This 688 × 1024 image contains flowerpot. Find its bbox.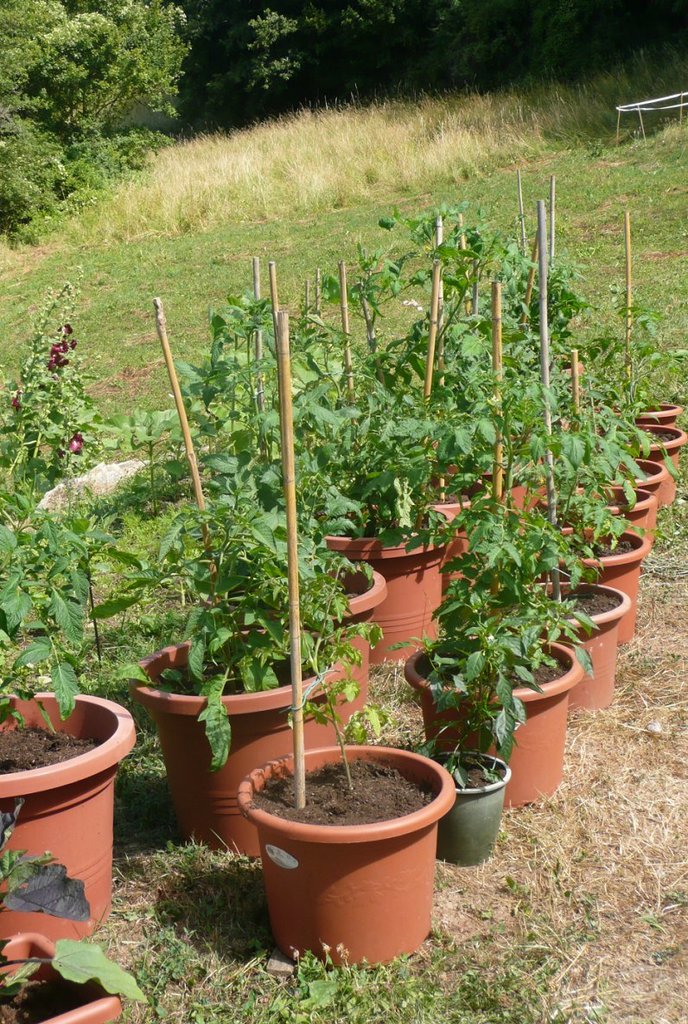
select_region(523, 515, 653, 647).
